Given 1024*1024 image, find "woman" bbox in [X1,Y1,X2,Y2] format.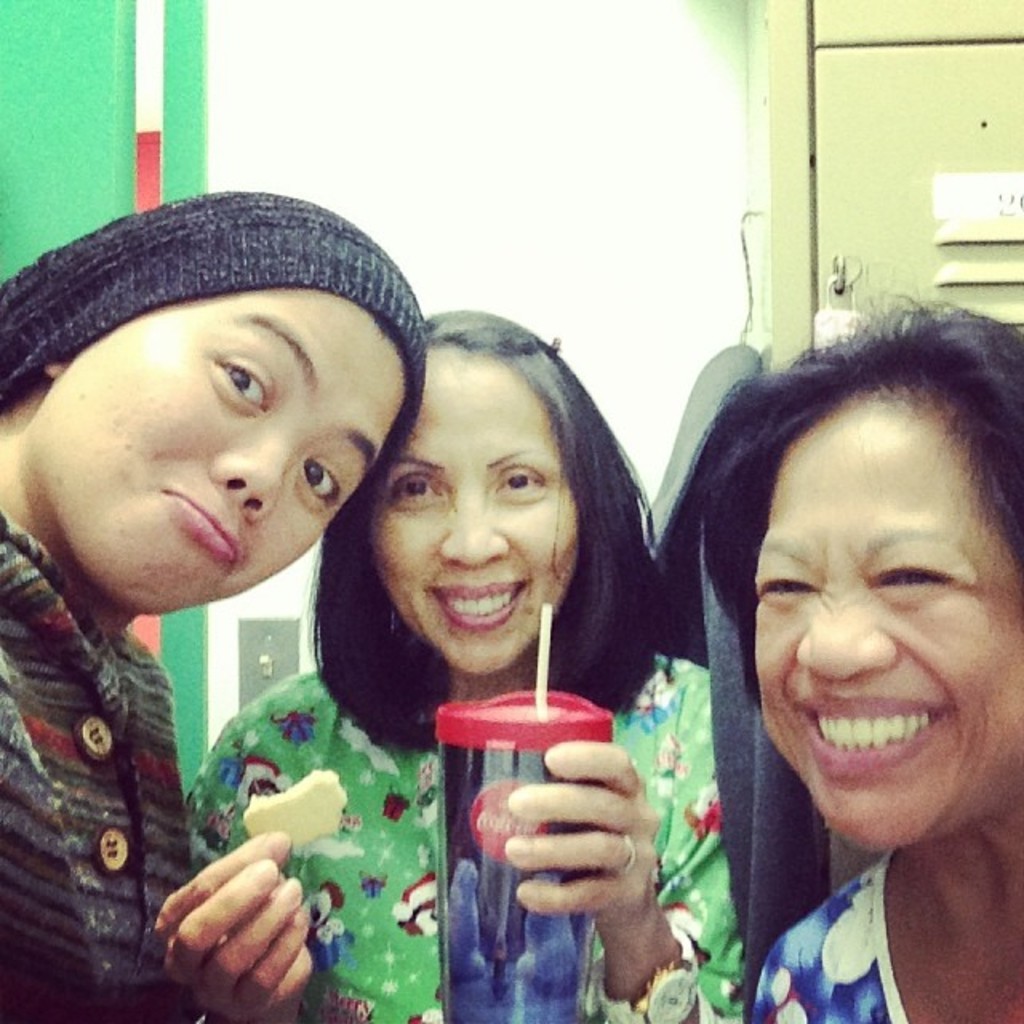
[219,269,720,1008].
